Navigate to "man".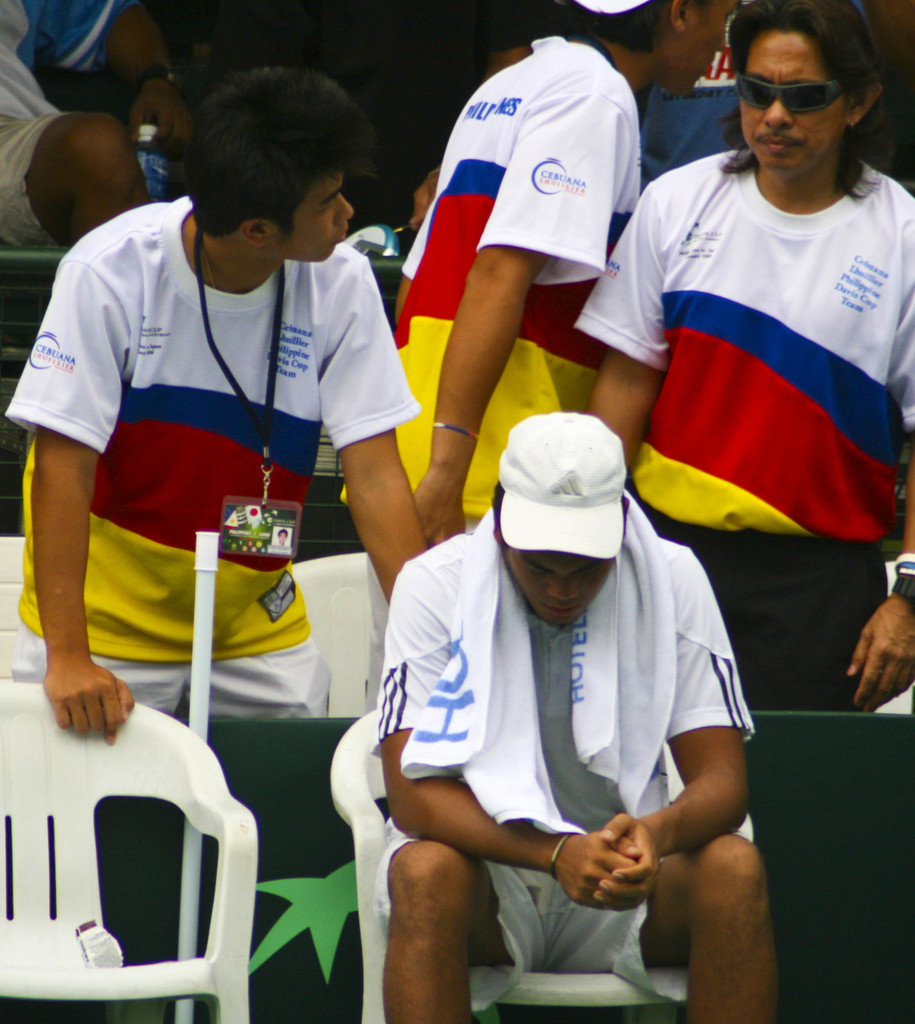
Navigation target: crop(5, 61, 441, 748).
